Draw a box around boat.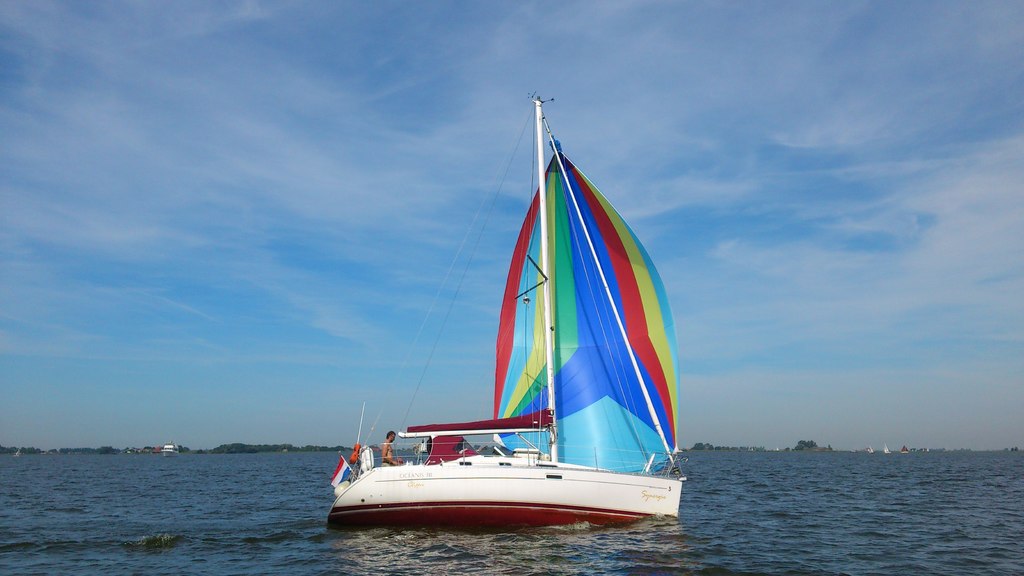
{"left": 325, "top": 89, "right": 691, "bottom": 531}.
